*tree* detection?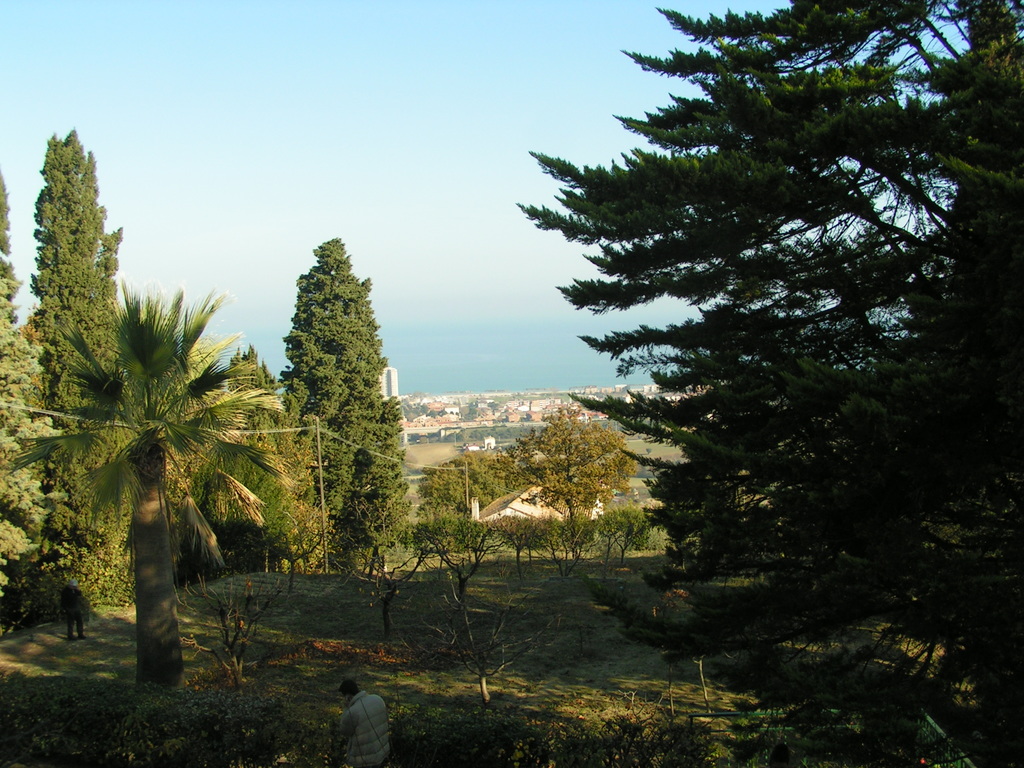
222:344:290:396
